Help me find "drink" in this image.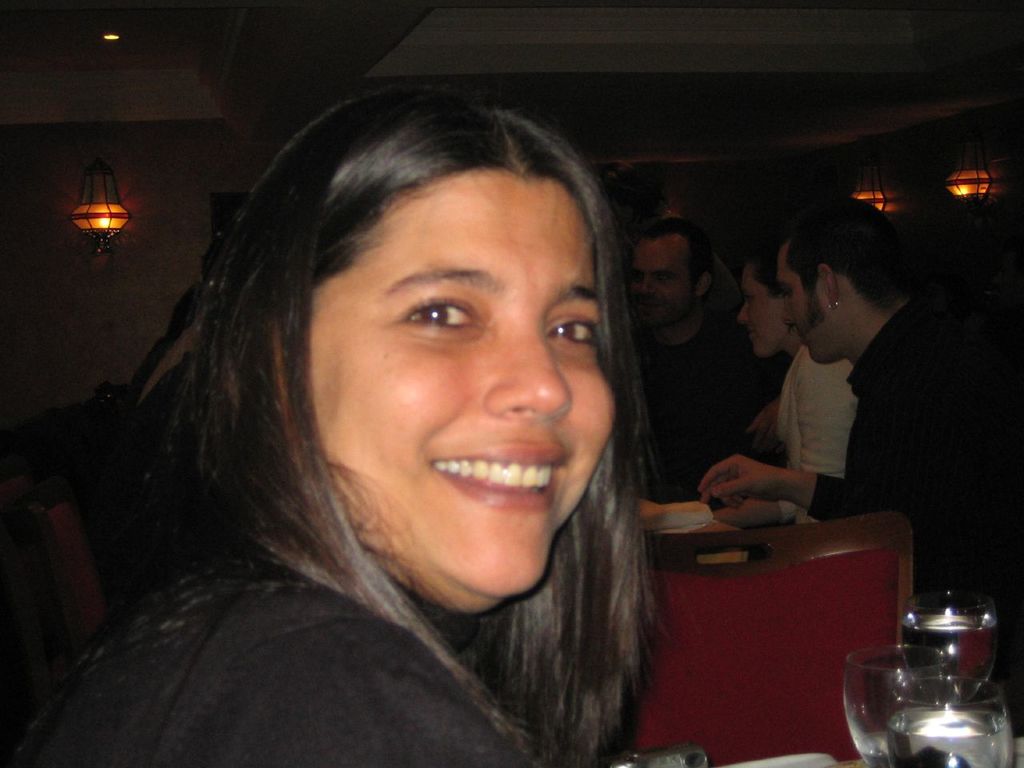
Found it: {"left": 856, "top": 728, "right": 895, "bottom": 767}.
